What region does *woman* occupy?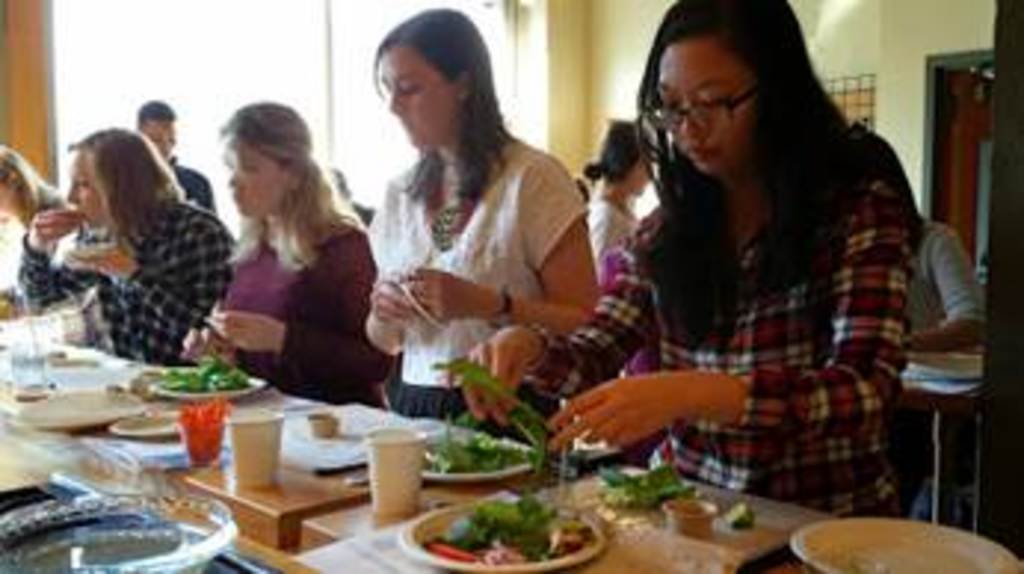
[x1=181, y1=104, x2=391, y2=408].
